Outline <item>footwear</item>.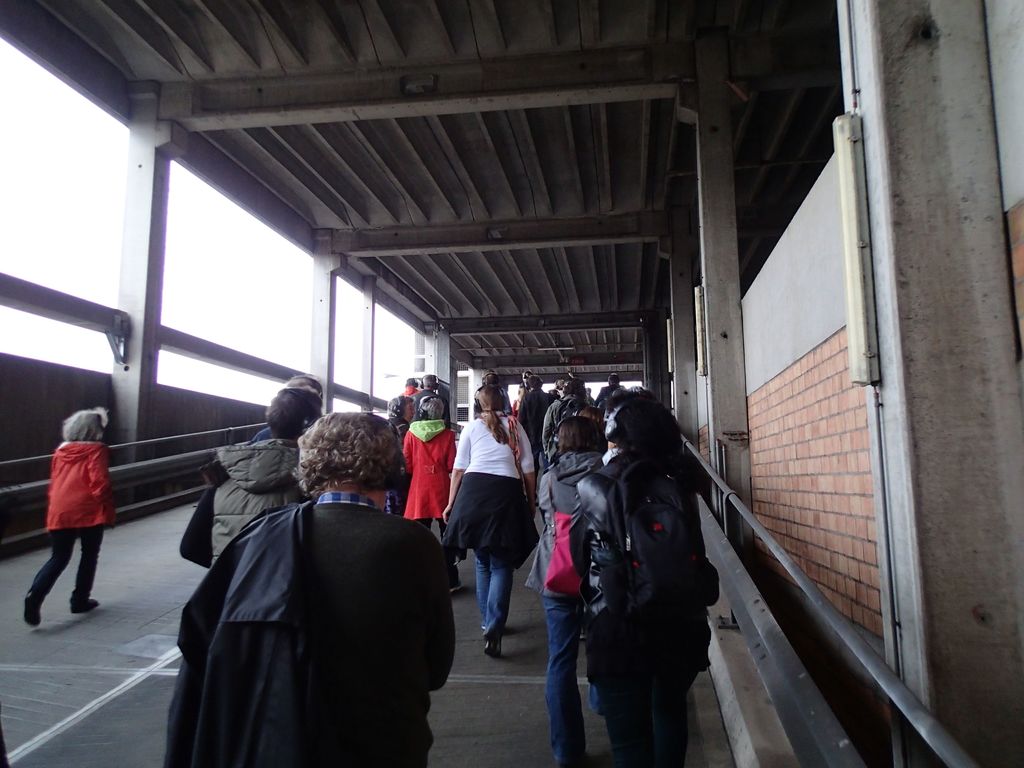
Outline: locate(23, 591, 42, 623).
